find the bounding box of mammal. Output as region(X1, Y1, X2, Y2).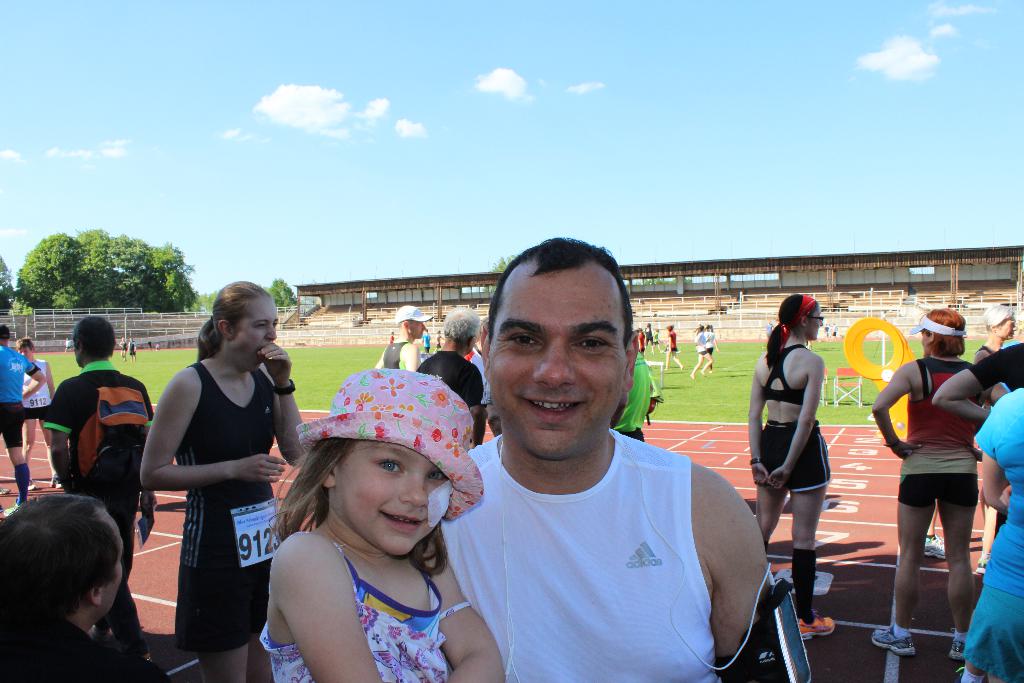
region(419, 325, 430, 349).
